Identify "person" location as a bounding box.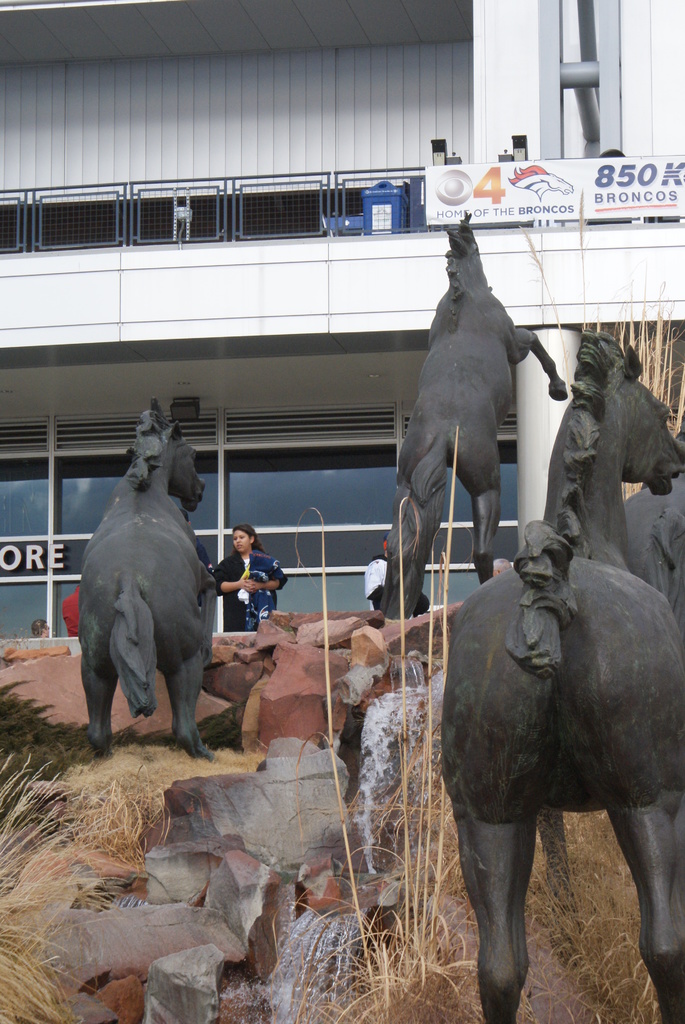
x1=214 y1=526 x2=288 y2=629.
